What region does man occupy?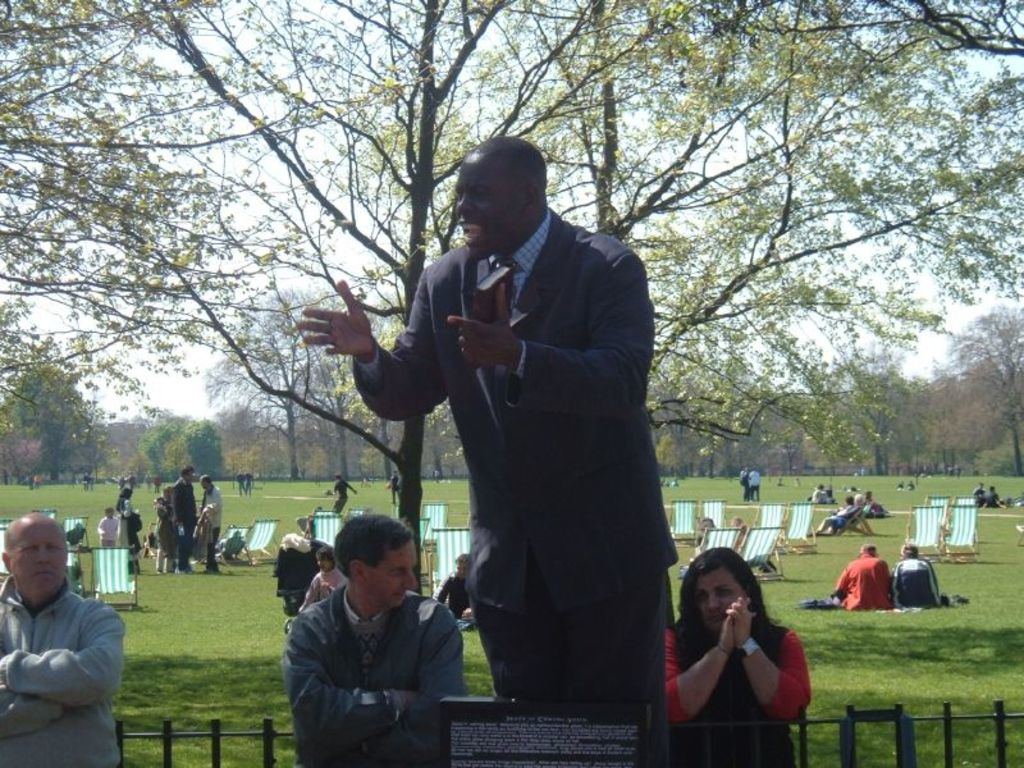
crop(172, 461, 198, 571).
